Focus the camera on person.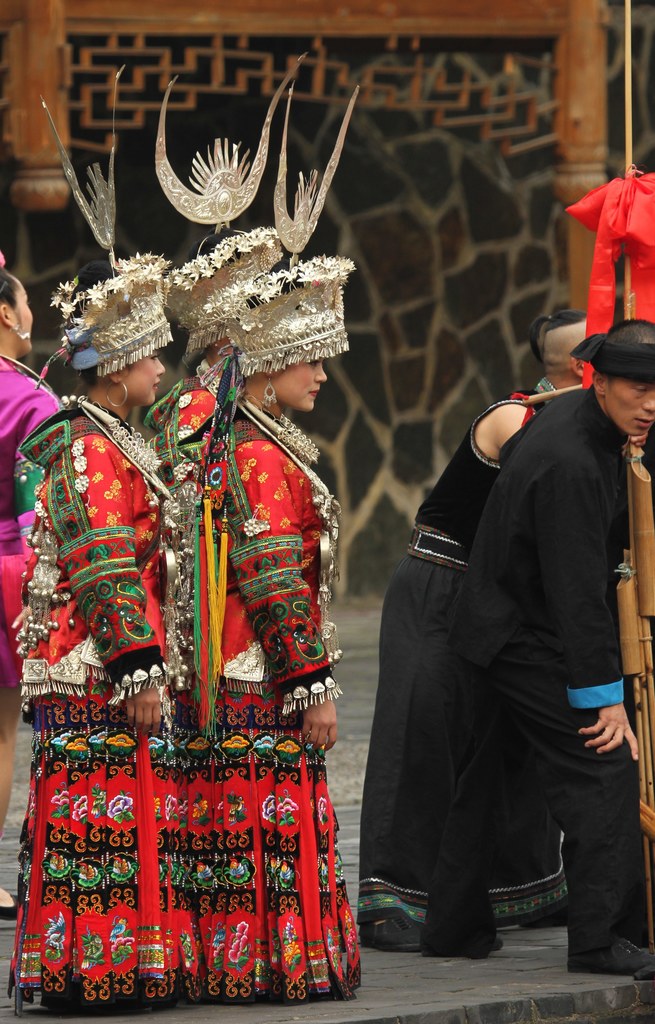
Focus region: (38,312,257,980).
